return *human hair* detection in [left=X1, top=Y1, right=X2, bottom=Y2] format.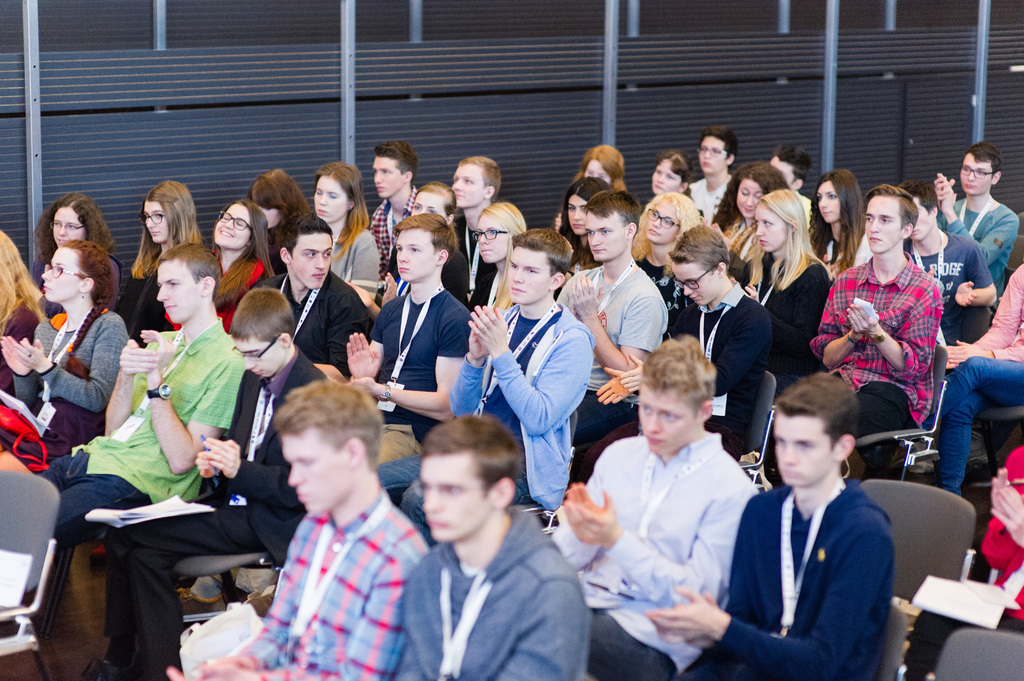
[left=717, top=166, right=777, bottom=221].
